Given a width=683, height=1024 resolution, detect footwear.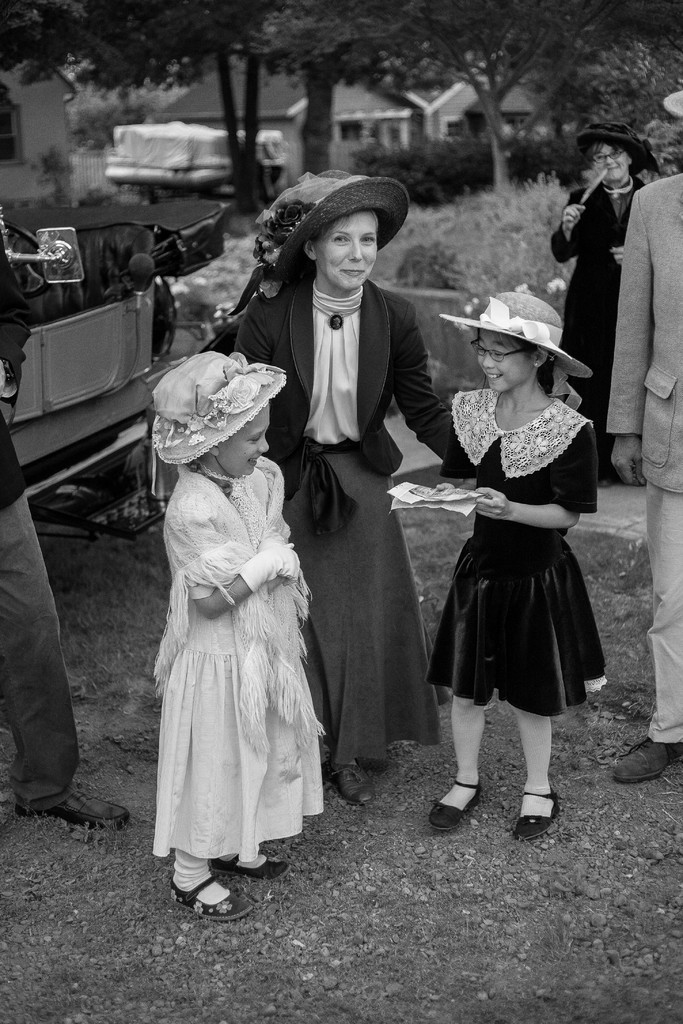
<box>12,788,129,830</box>.
